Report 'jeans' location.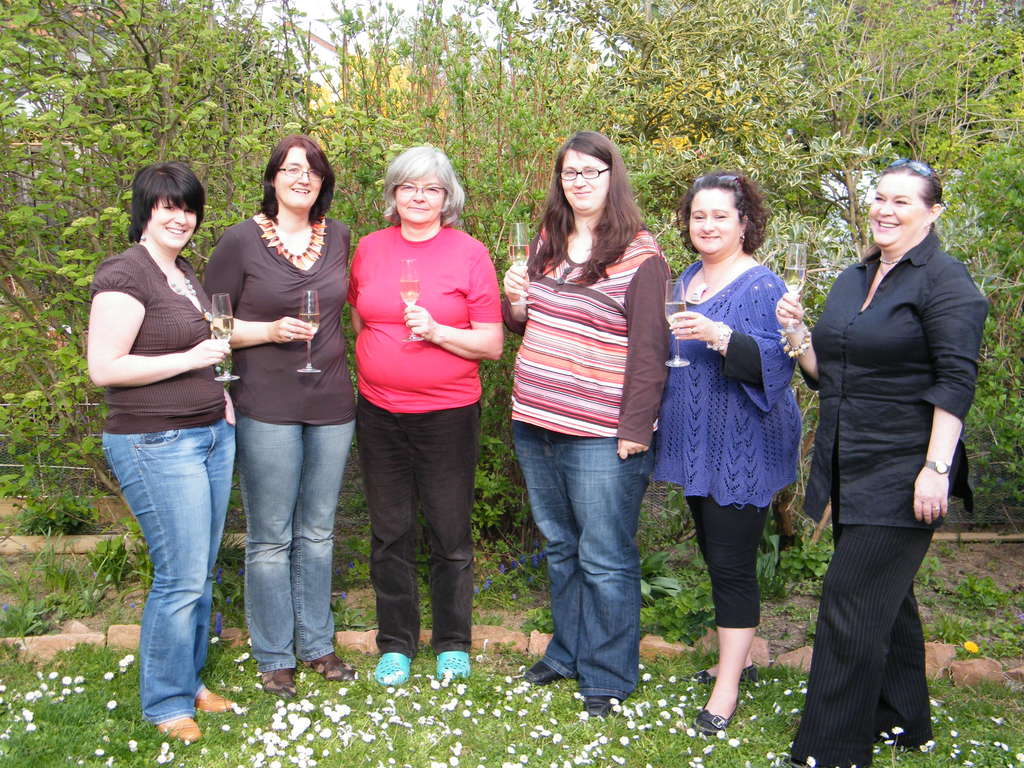
Report: {"x1": 358, "y1": 394, "x2": 483, "y2": 655}.
